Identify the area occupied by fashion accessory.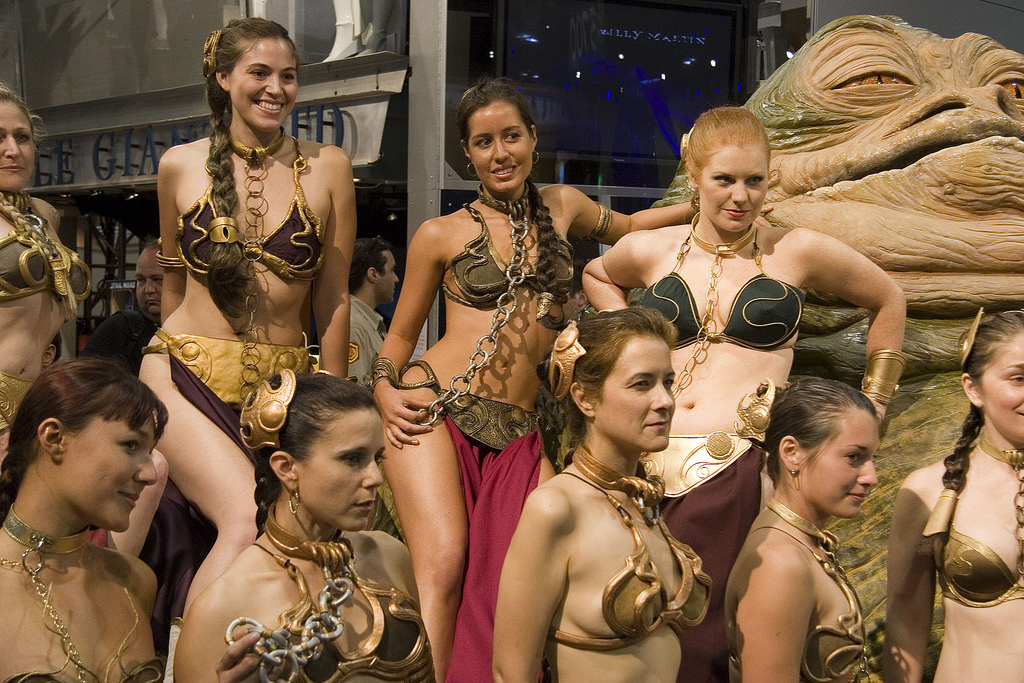
Area: bbox=(285, 481, 300, 515).
